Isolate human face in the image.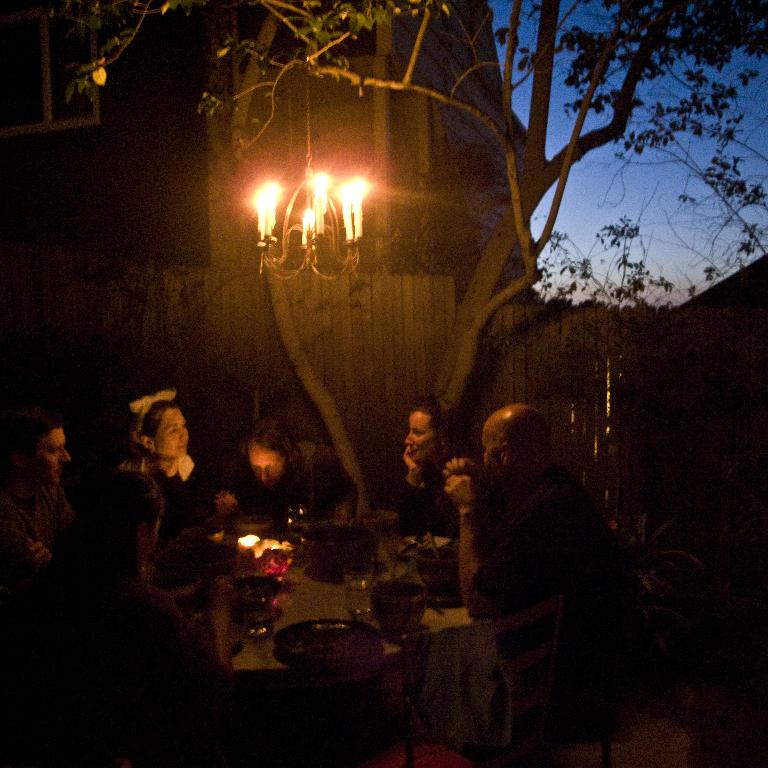
Isolated region: 26/431/70/483.
